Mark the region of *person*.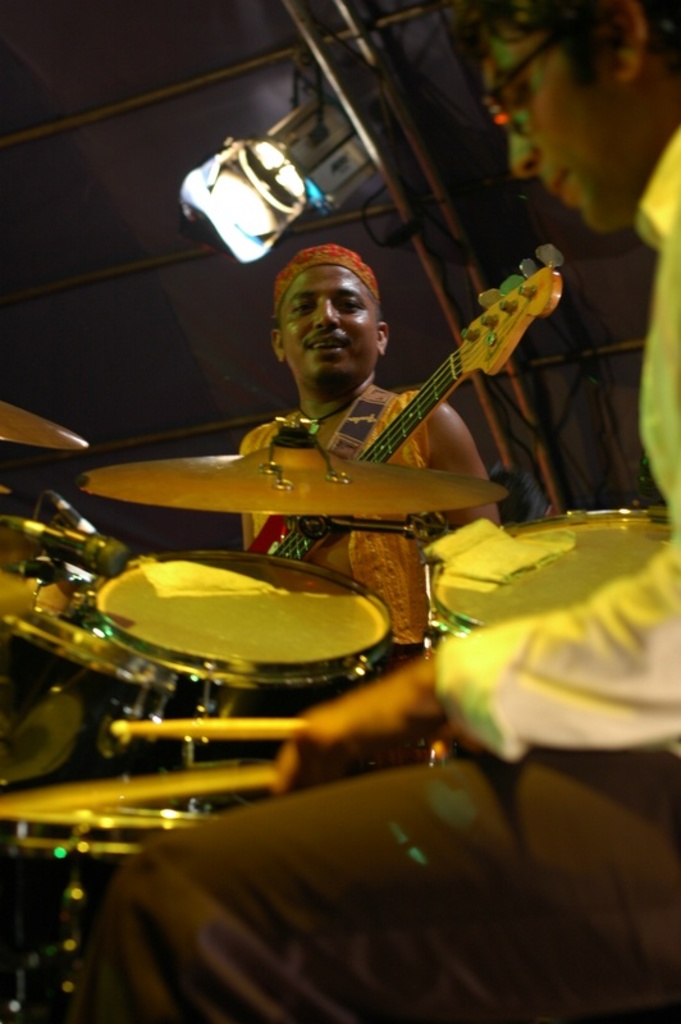
Region: {"left": 188, "top": 214, "right": 492, "bottom": 584}.
